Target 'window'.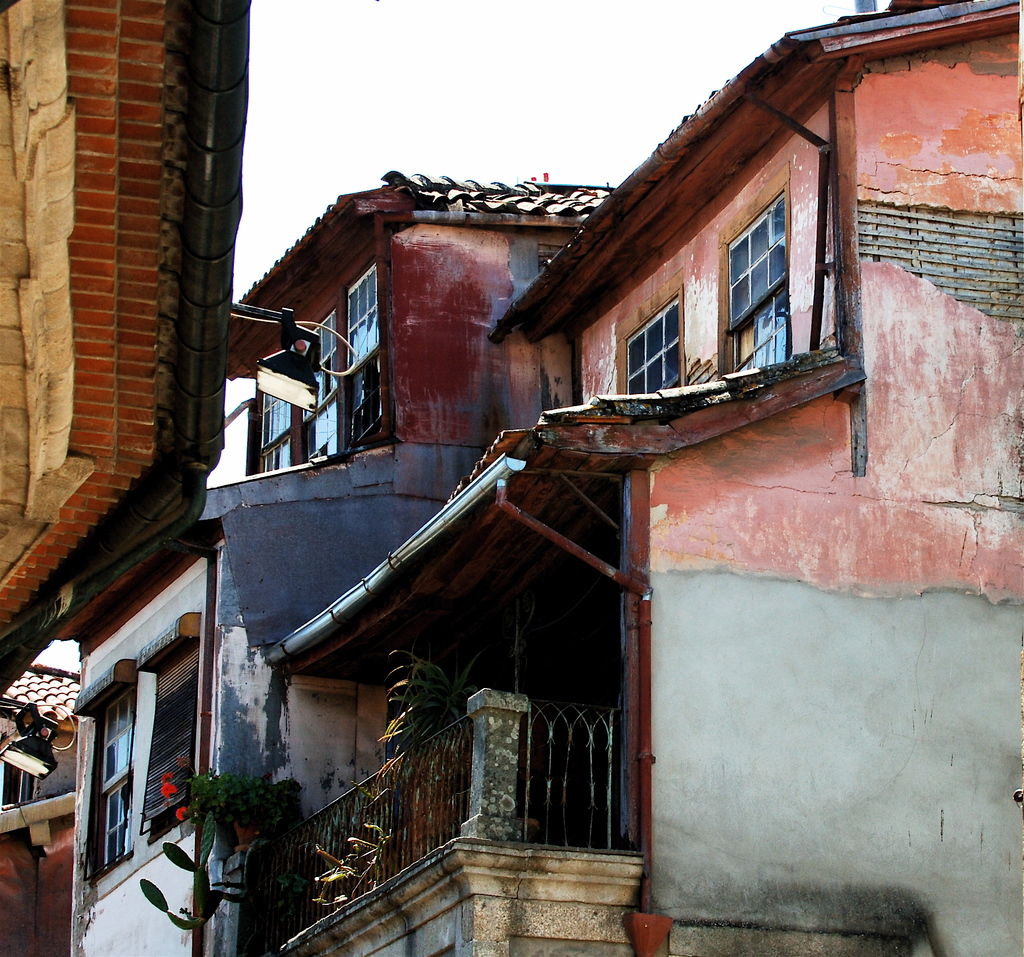
Target region: (x1=626, y1=295, x2=691, y2=395).
